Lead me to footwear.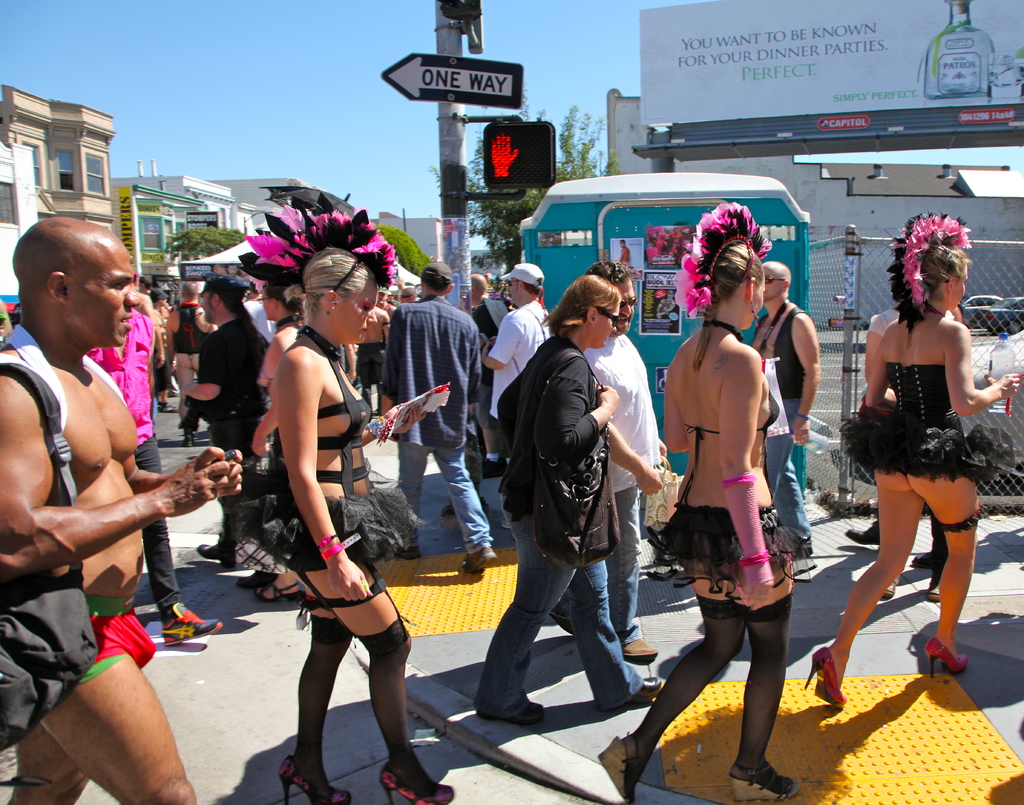
Lead to 800 644 848 706.
